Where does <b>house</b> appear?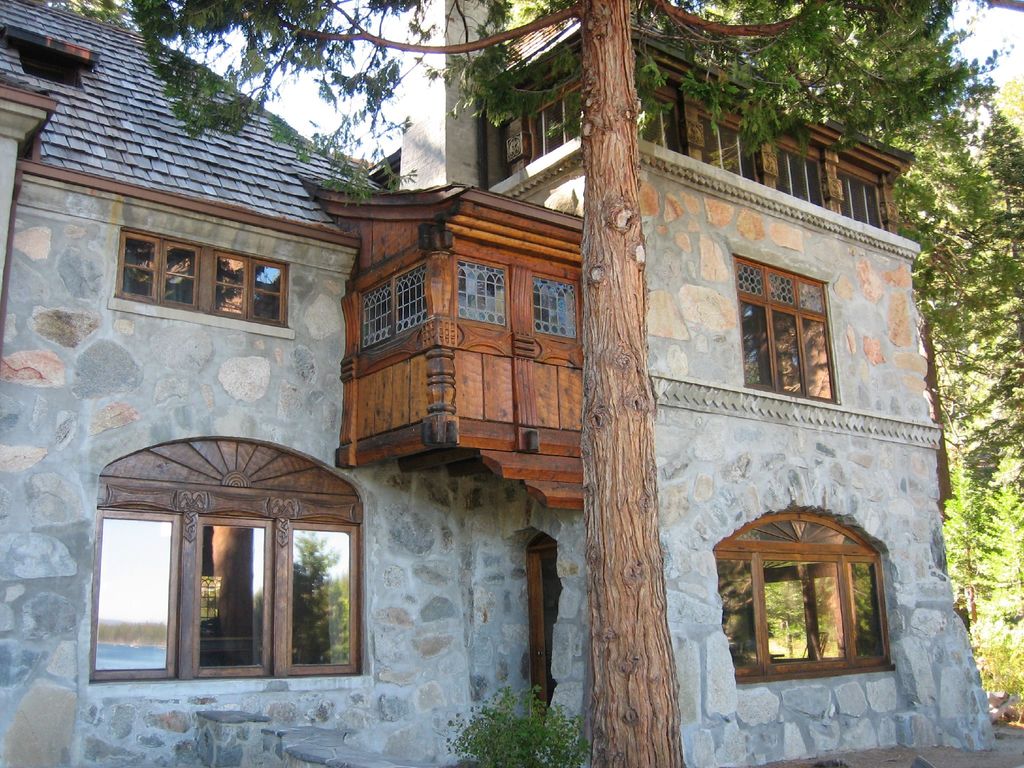
Appears at <box>0,0,1003,767</box>.
